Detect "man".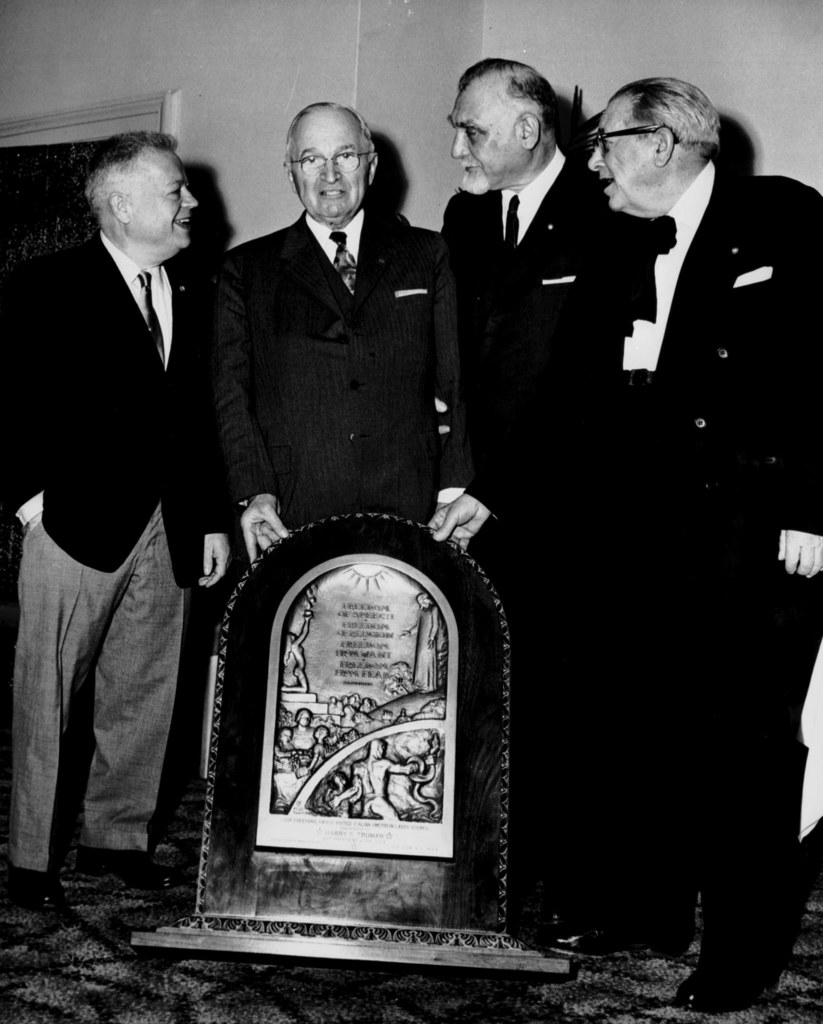
Detected at {"left": 330, "top": 742, "right": 414, "bottom": 824}.
